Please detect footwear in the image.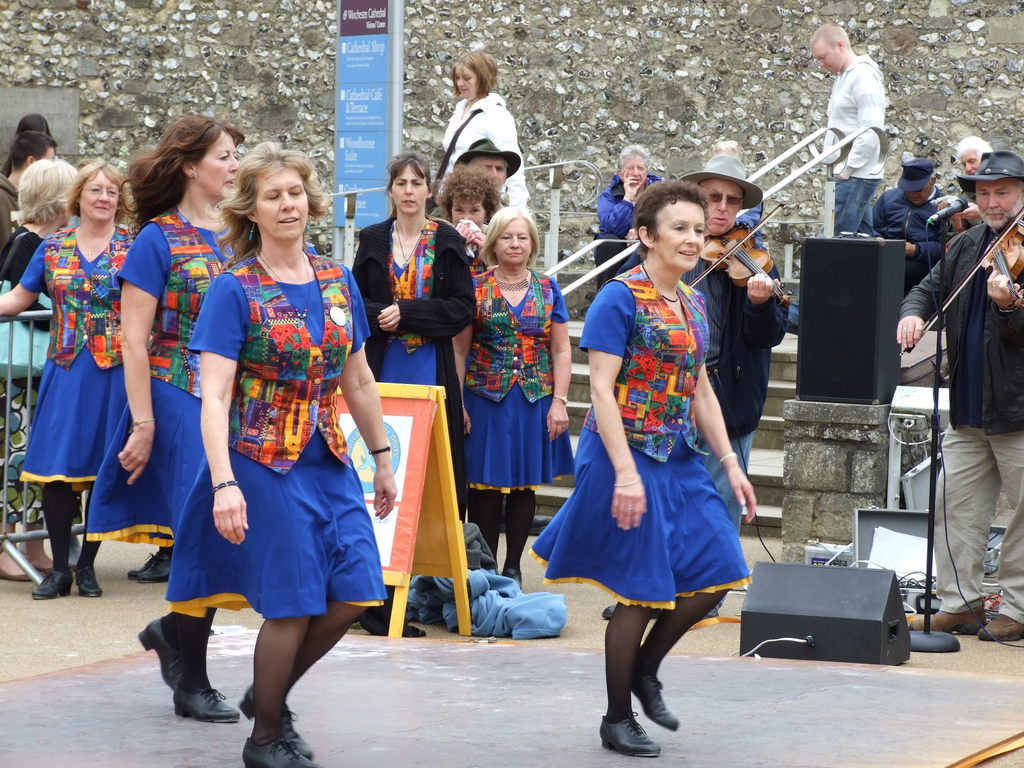
<region>119, 536, 176, 585</region>.
